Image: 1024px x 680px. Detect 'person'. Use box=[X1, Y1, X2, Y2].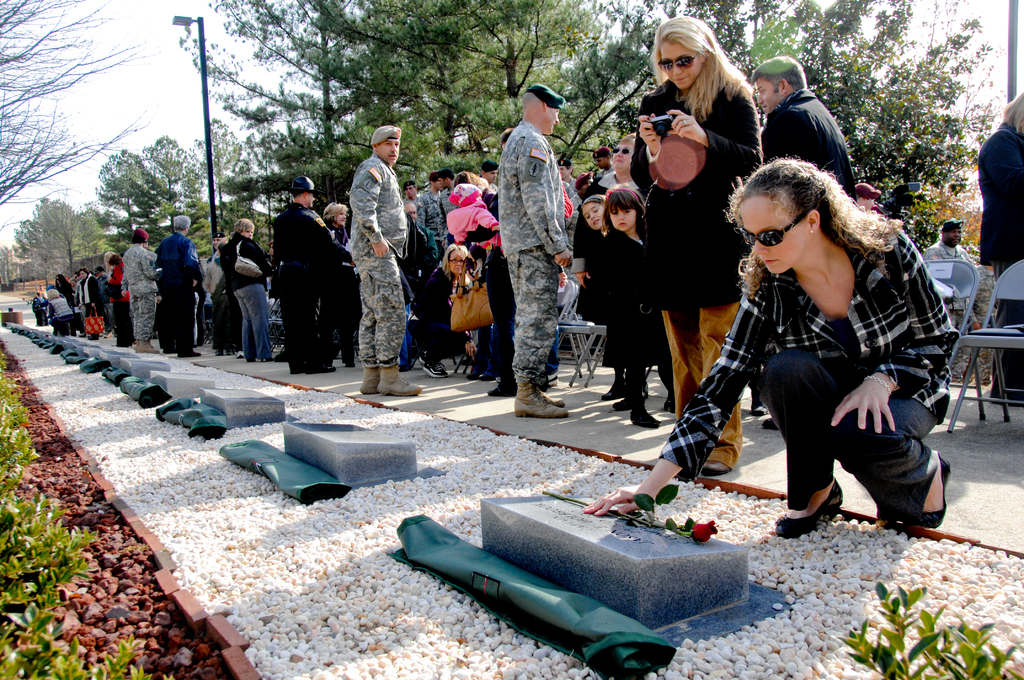
box=[403, 179, 422, 209].
